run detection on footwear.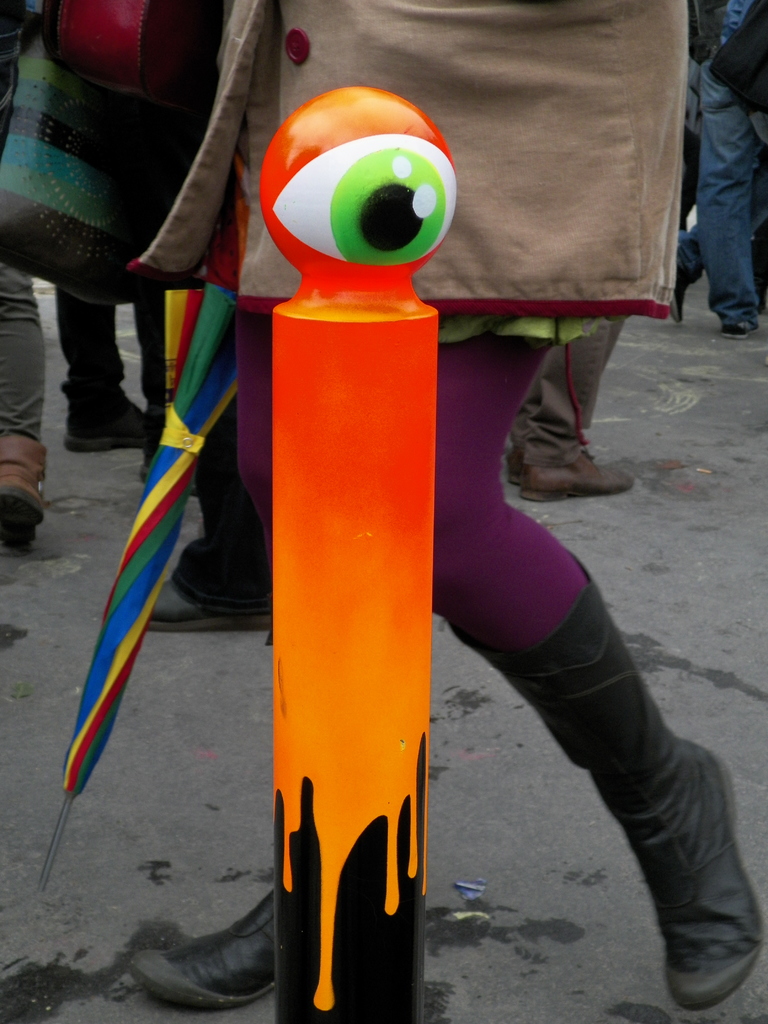
Result: <bbox>663, 273, 693, 328</bbox>.
